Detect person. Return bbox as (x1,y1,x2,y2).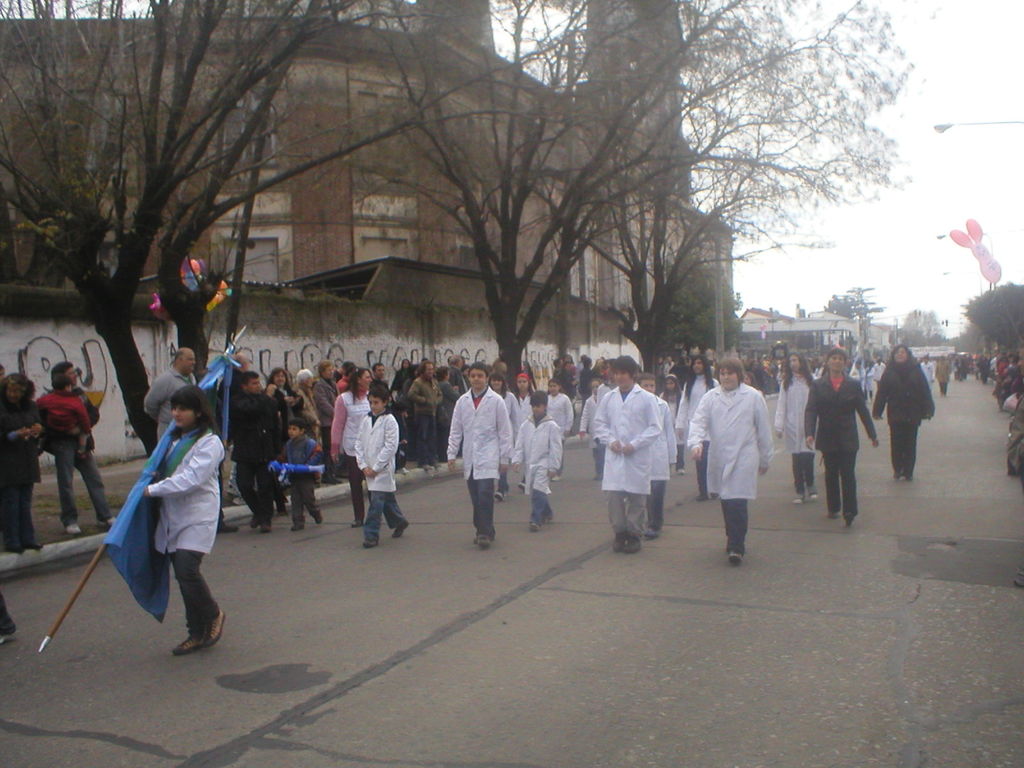
(594,355,663,555).
